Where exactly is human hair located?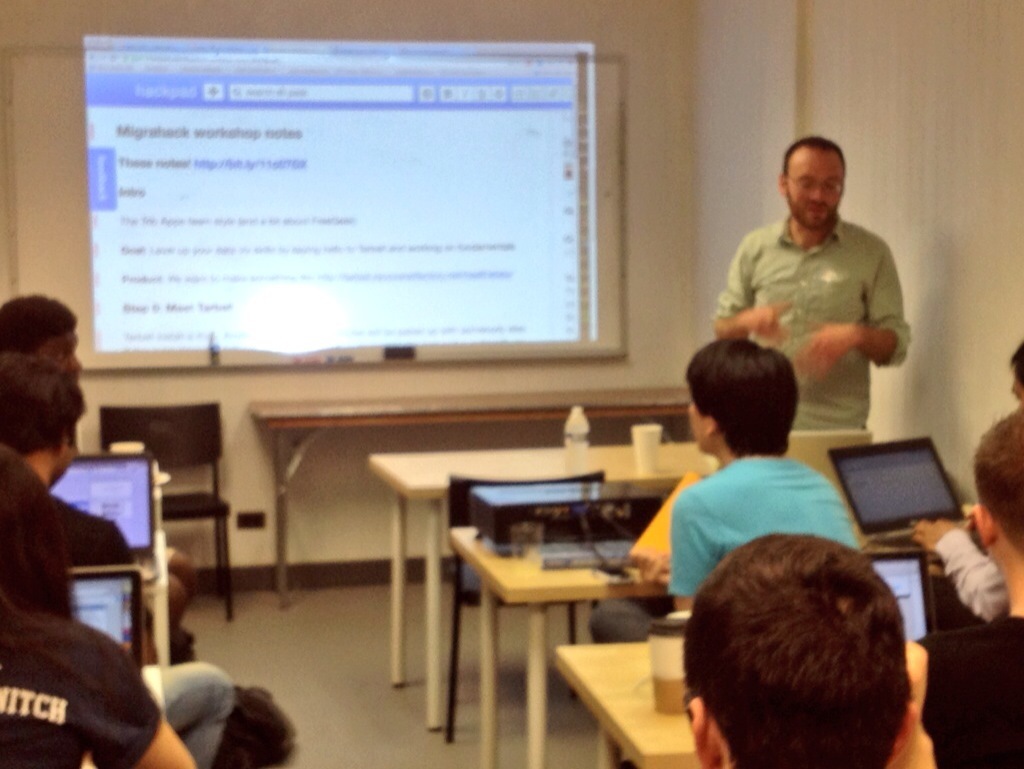
Its bounding box is <box>781,133,846,172</box>.
